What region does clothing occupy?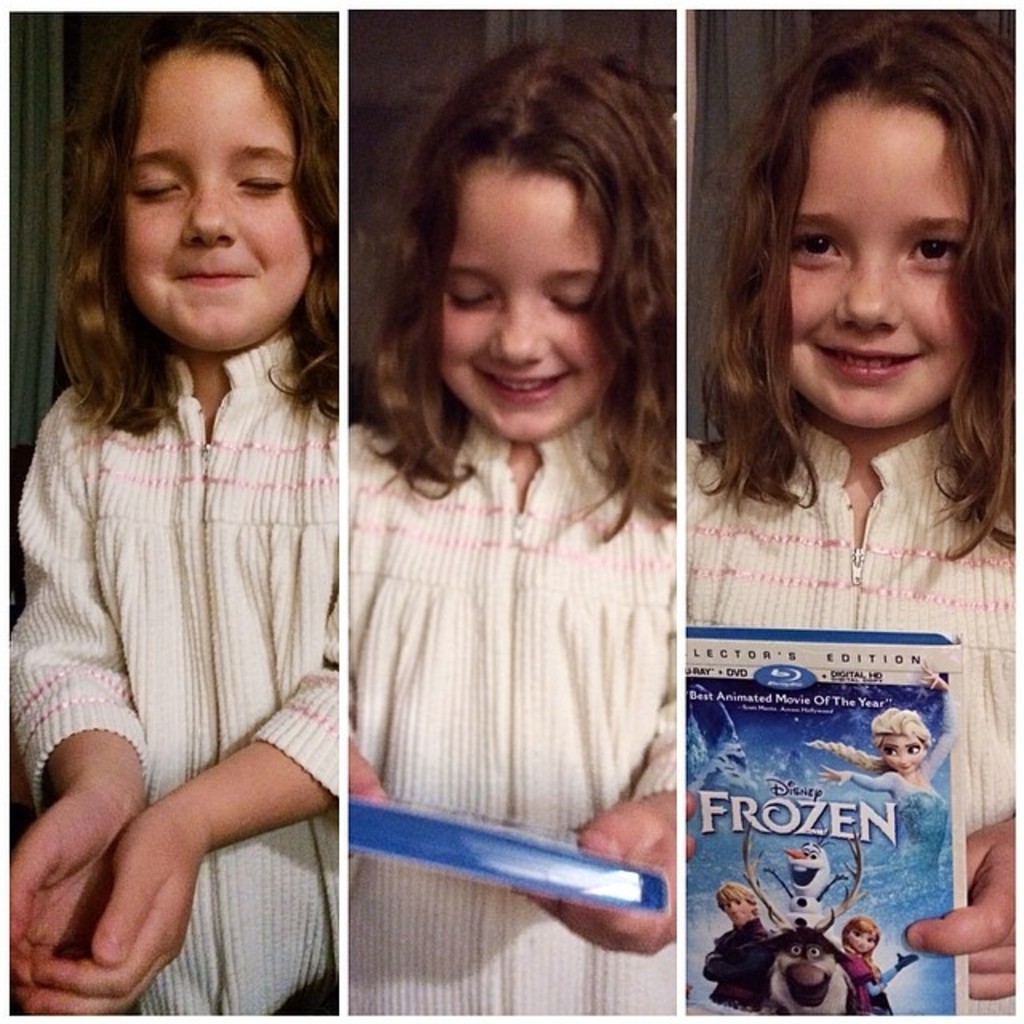
(34,248,371,973).
